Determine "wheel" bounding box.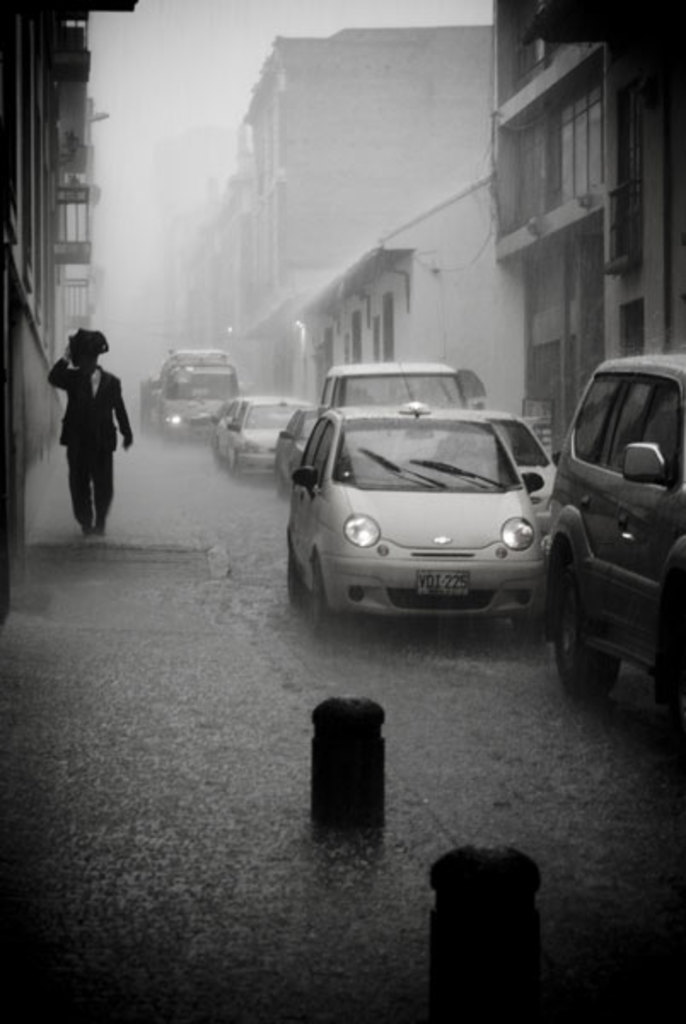
Determined: 292,550,305,606.
